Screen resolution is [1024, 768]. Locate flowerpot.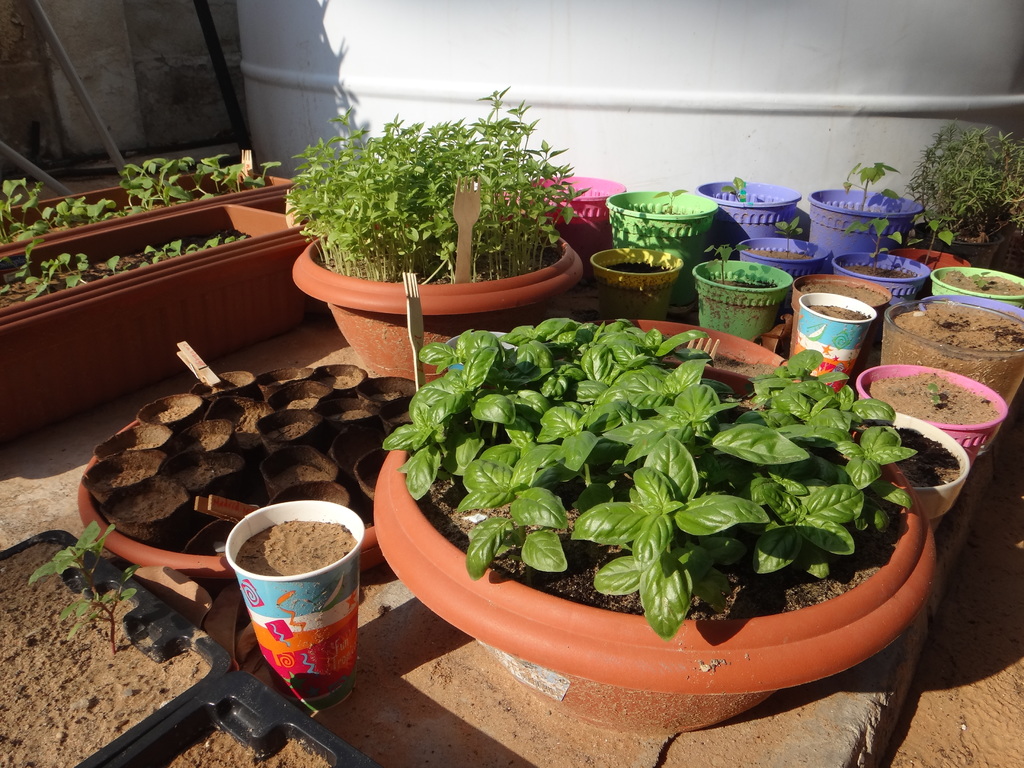
<region>694, 176, 804, 257</region>.
